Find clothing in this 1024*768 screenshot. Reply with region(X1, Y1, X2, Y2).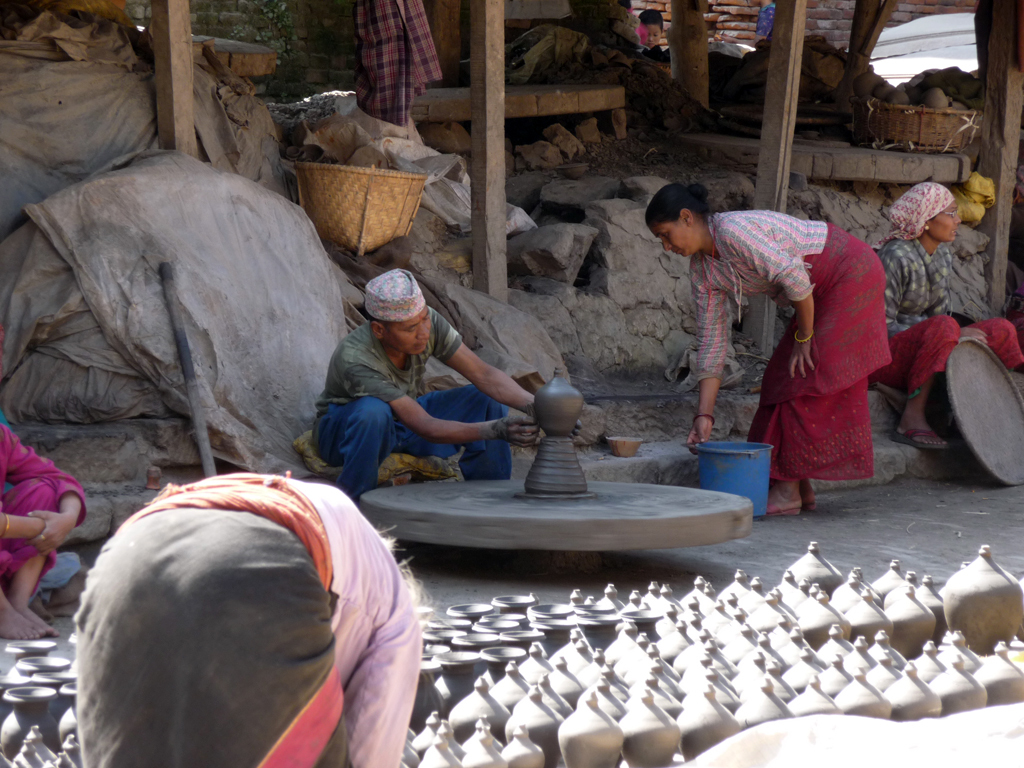
region(311, 303, 510, 482).
